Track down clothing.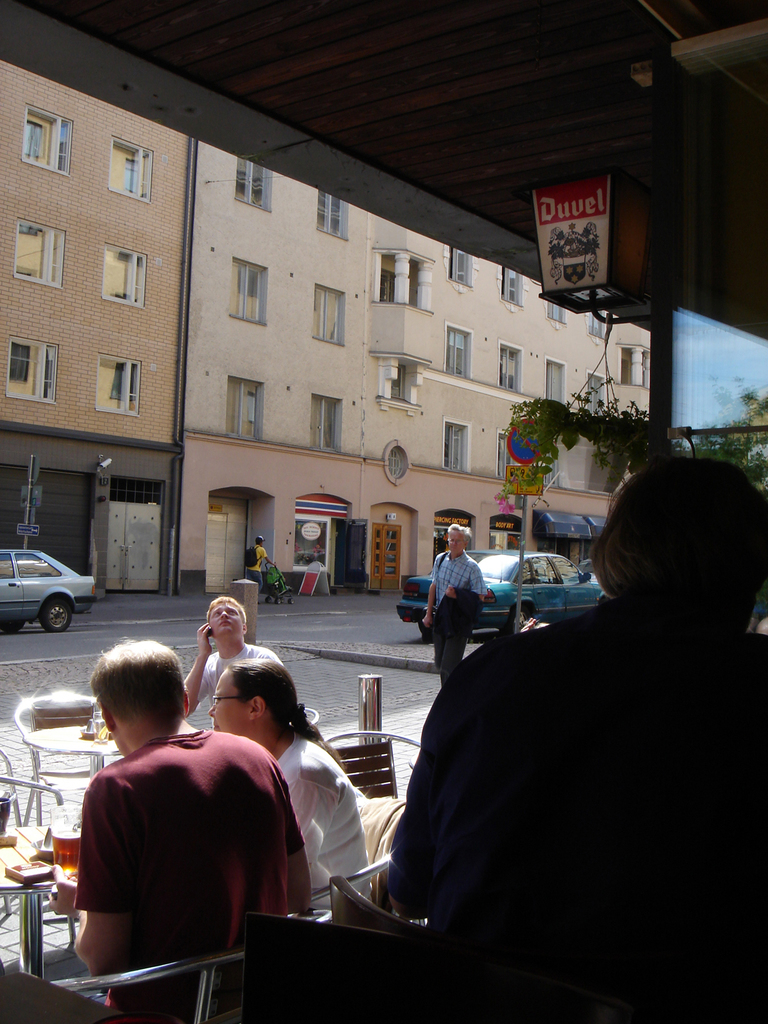
Tracked to [63, 715, 298, 980].
